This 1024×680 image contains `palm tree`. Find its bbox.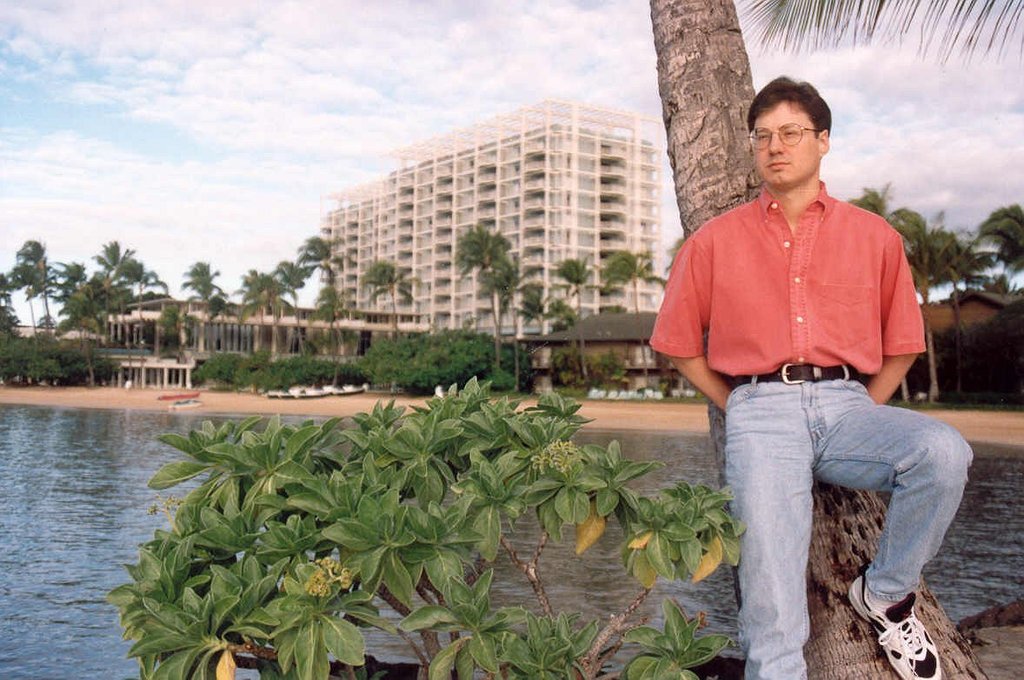
(68, 256, 99, 350).
